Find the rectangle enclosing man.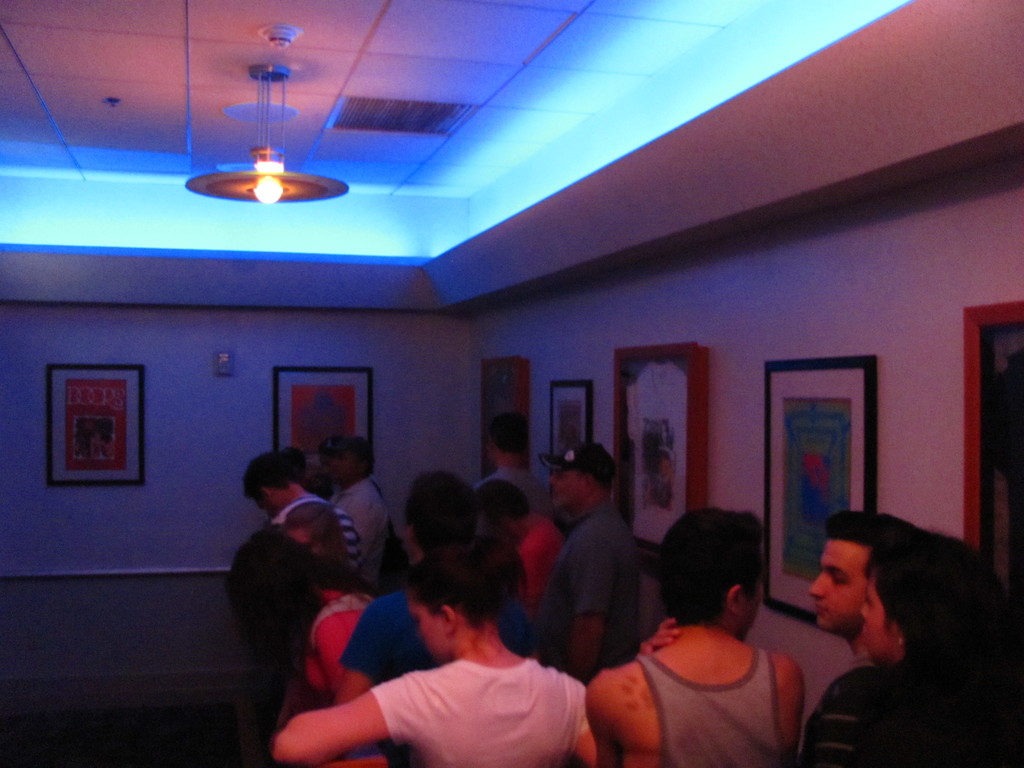
crop(584, 500, 808, 767).
